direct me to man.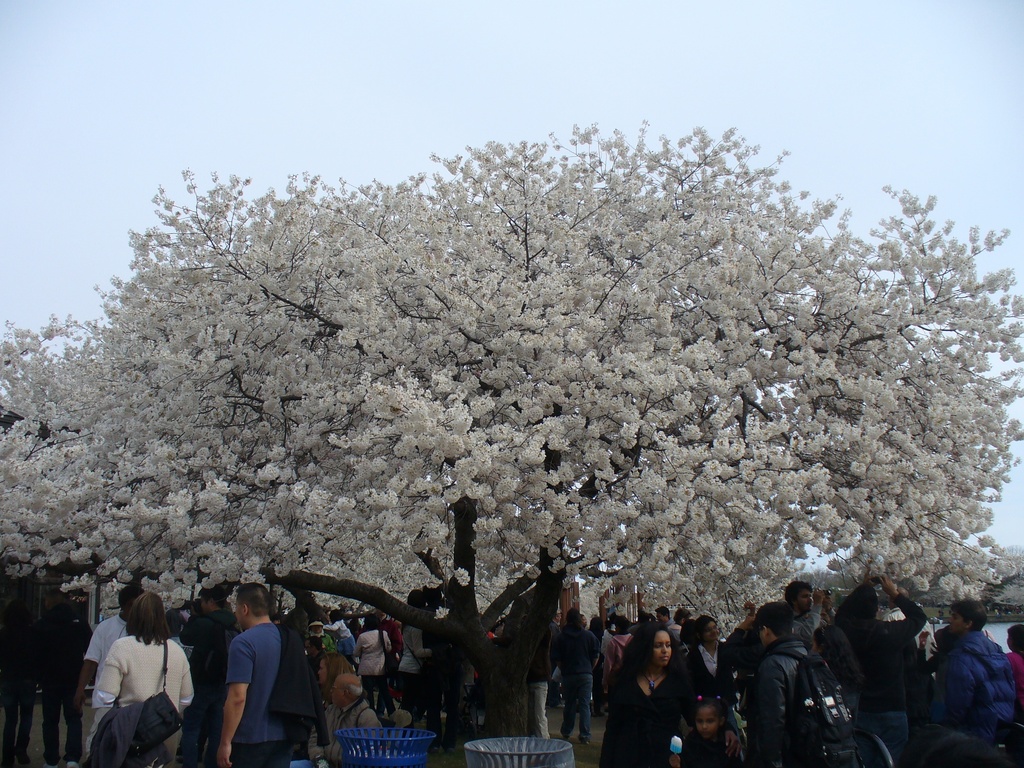
Direction: <box>927,600,1018,753</box>.
